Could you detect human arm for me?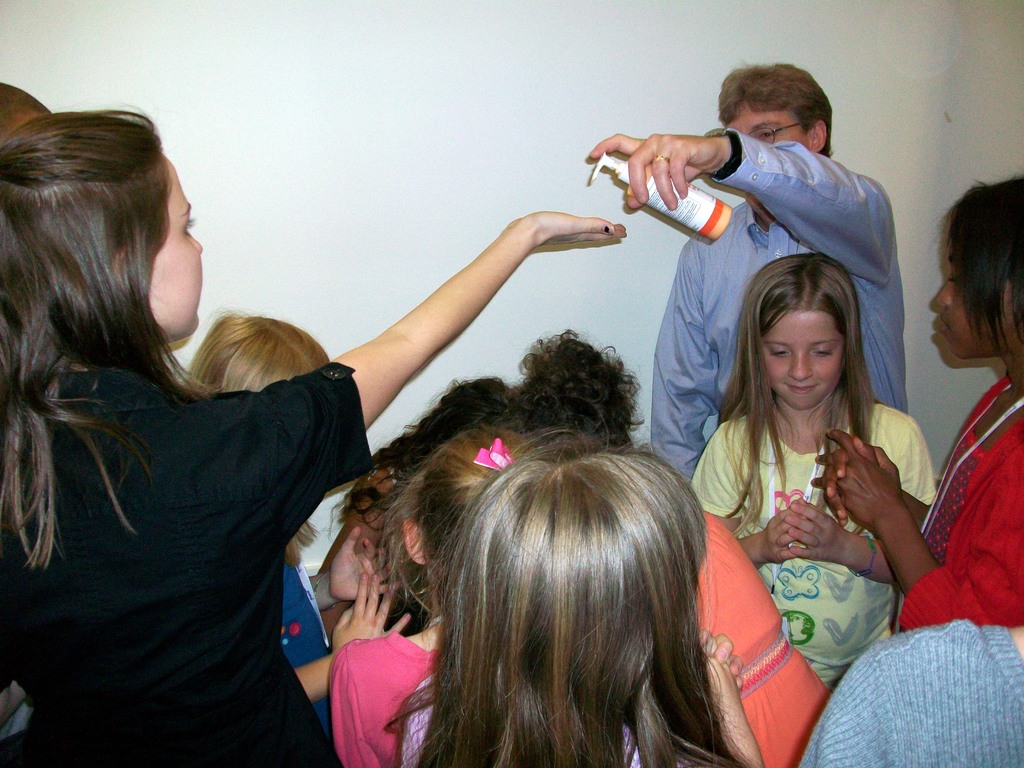
Detection result: select_region(831, 415, 1023, 654).
